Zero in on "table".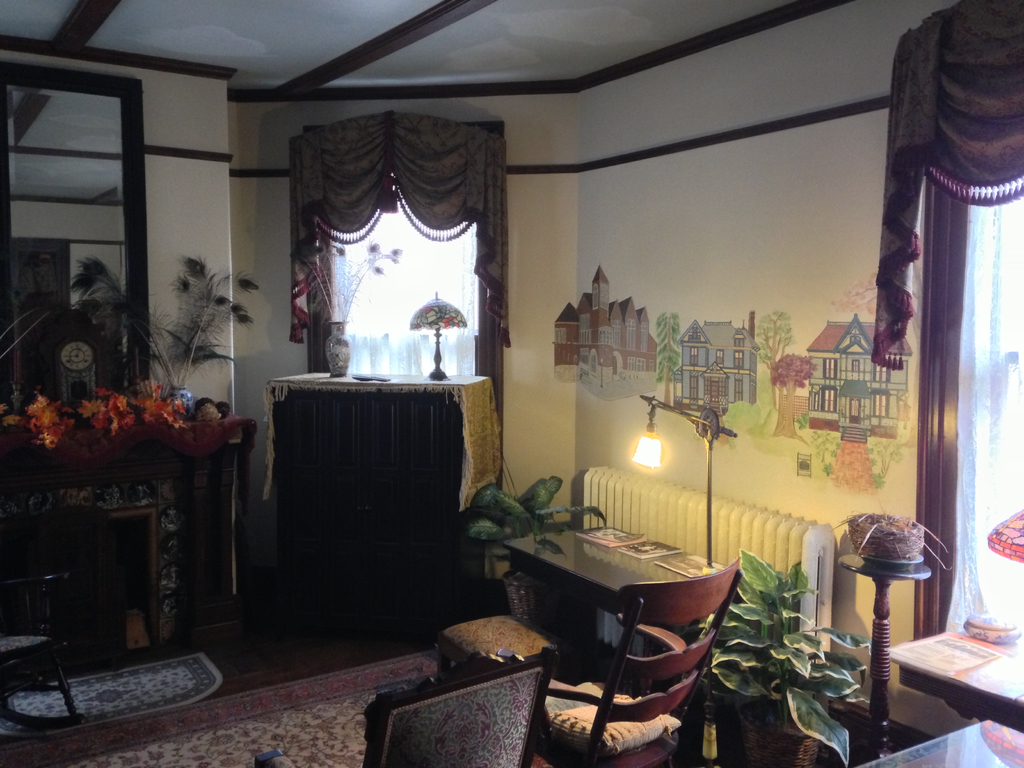
Zeroed in: bbox(504, 521, 730, 624).
